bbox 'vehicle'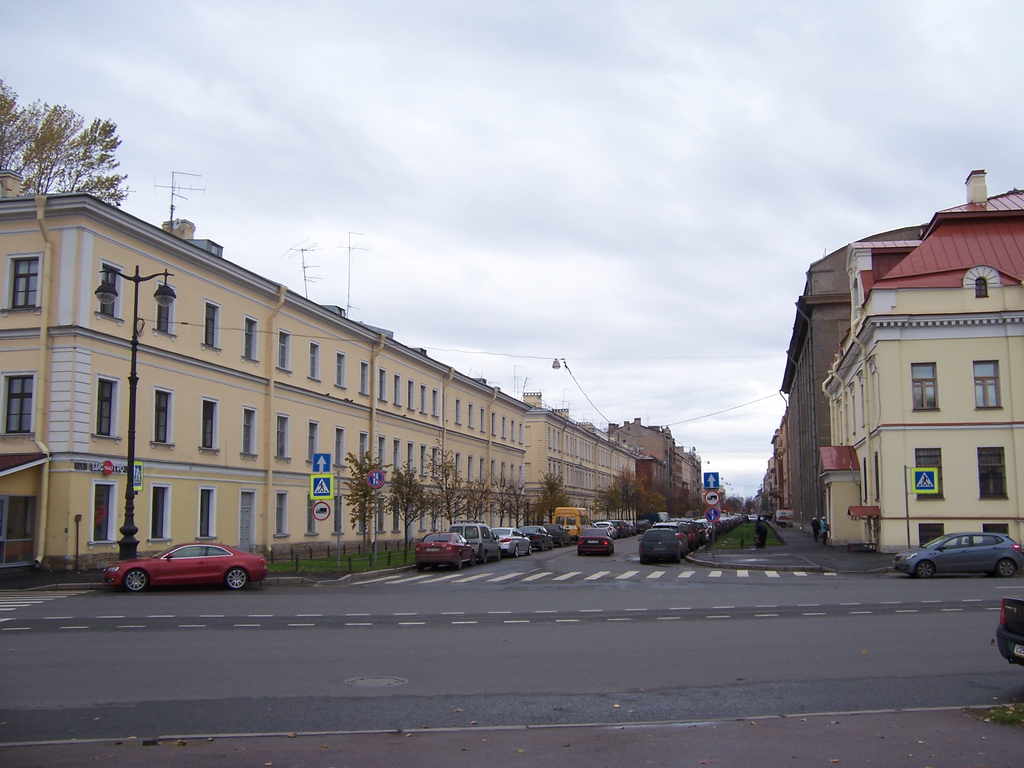
<box>900,533,1020,591</box>
